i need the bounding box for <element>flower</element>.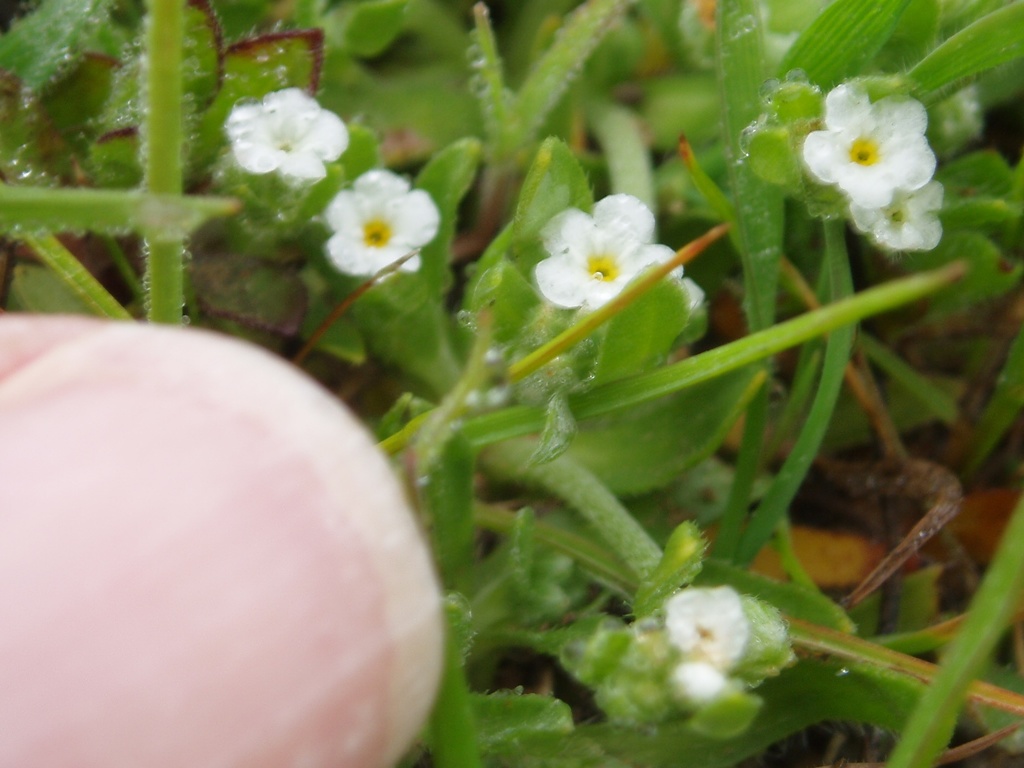
Here it is: 219:83:343:187.
